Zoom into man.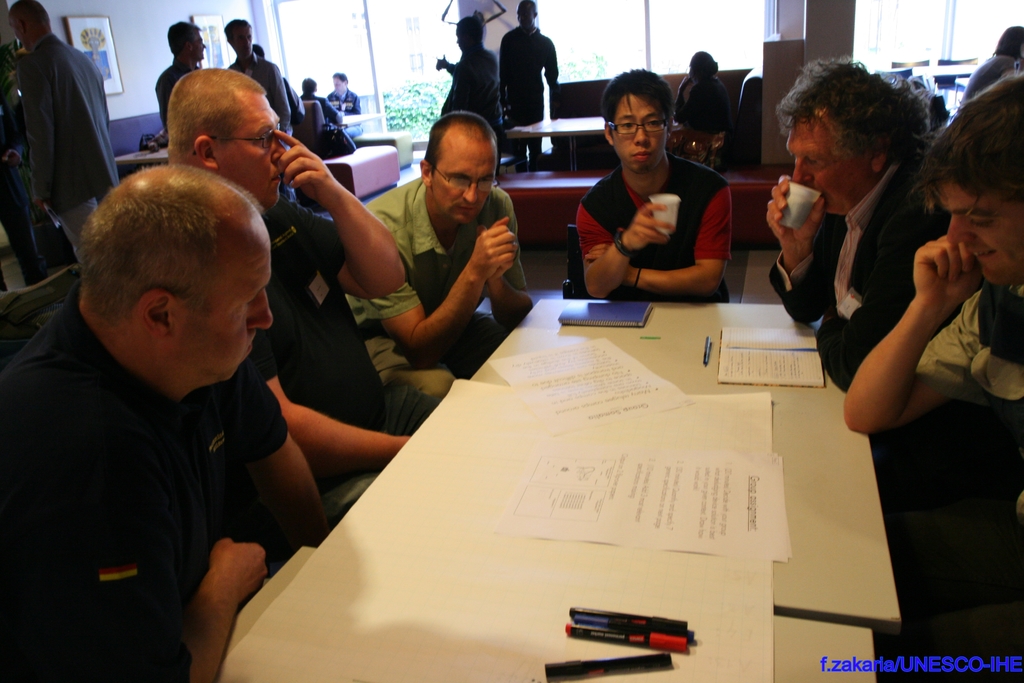
Zoom target: 7 0 121 259.
